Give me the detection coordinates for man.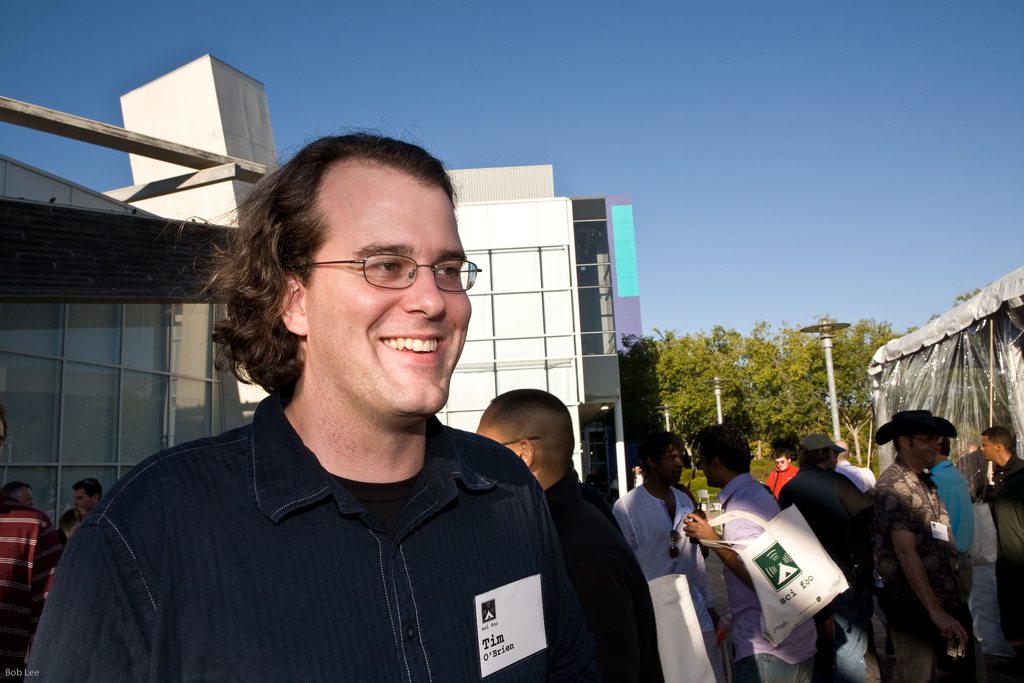
pyautogui.locateOnScreen(607, 431, 729, 682).
